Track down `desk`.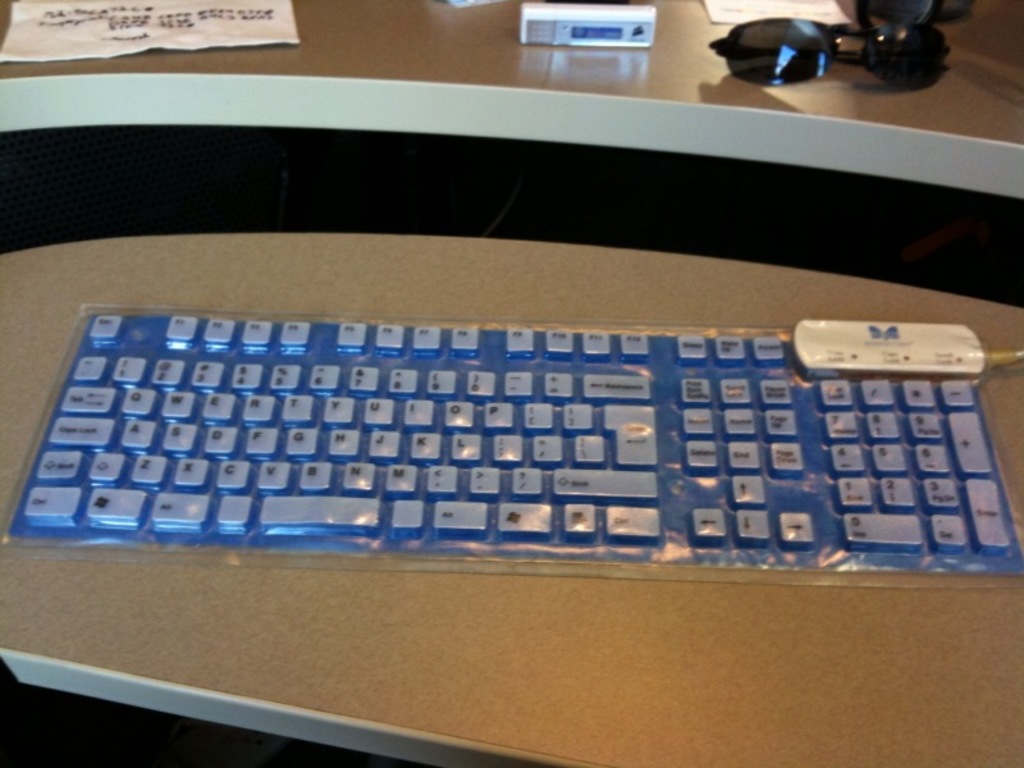
Tracked to {"left": 0, "top": 0, "right": 1023, "bottom": 767}.
